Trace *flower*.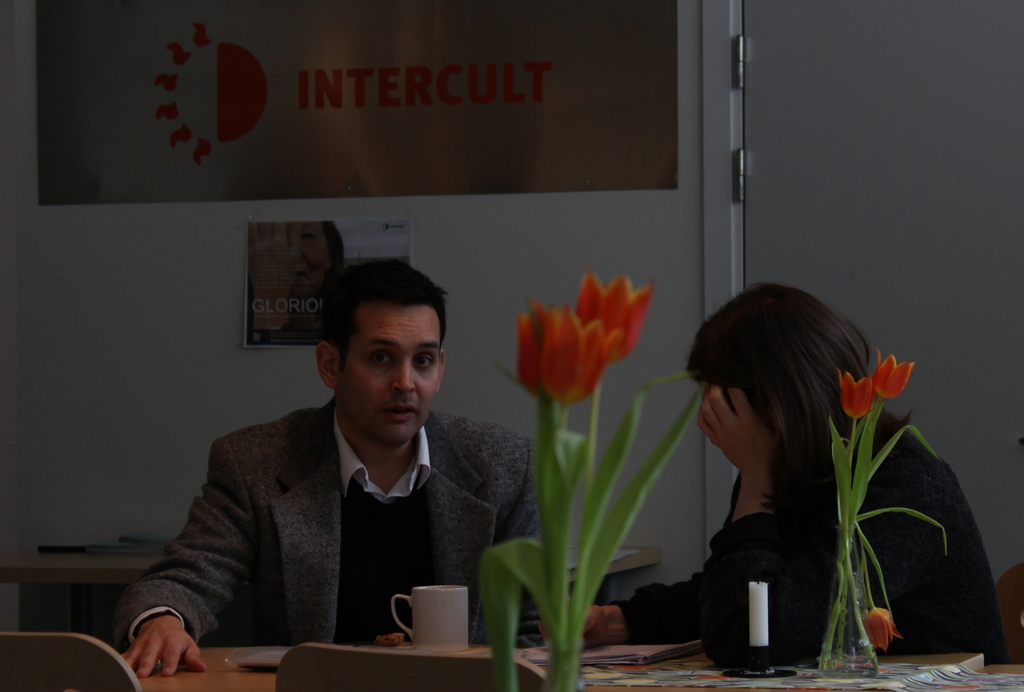
Traced to Rect(868, 607, 902, 651).
